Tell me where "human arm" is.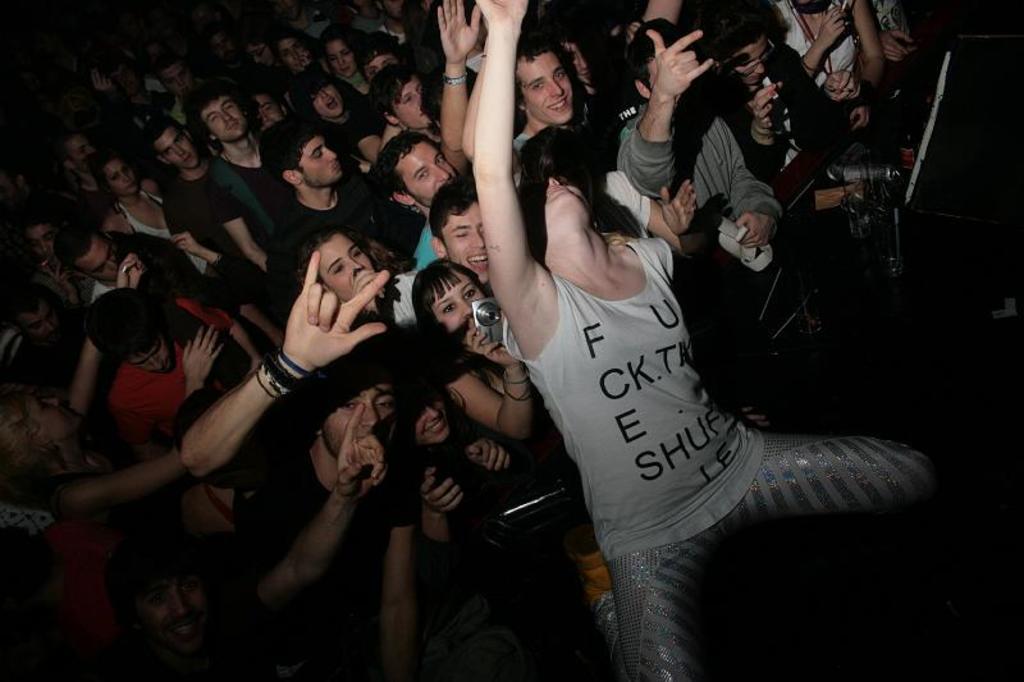
"human arm" is at [161, 188, 234, 273].
